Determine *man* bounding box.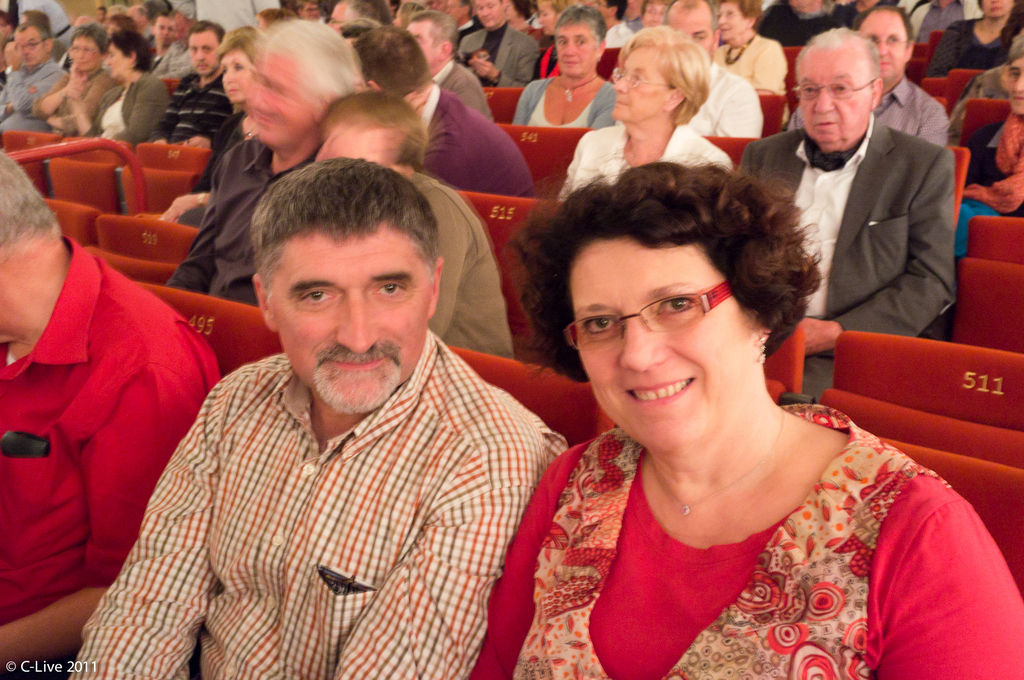
Determined: 411,7,499,120.
